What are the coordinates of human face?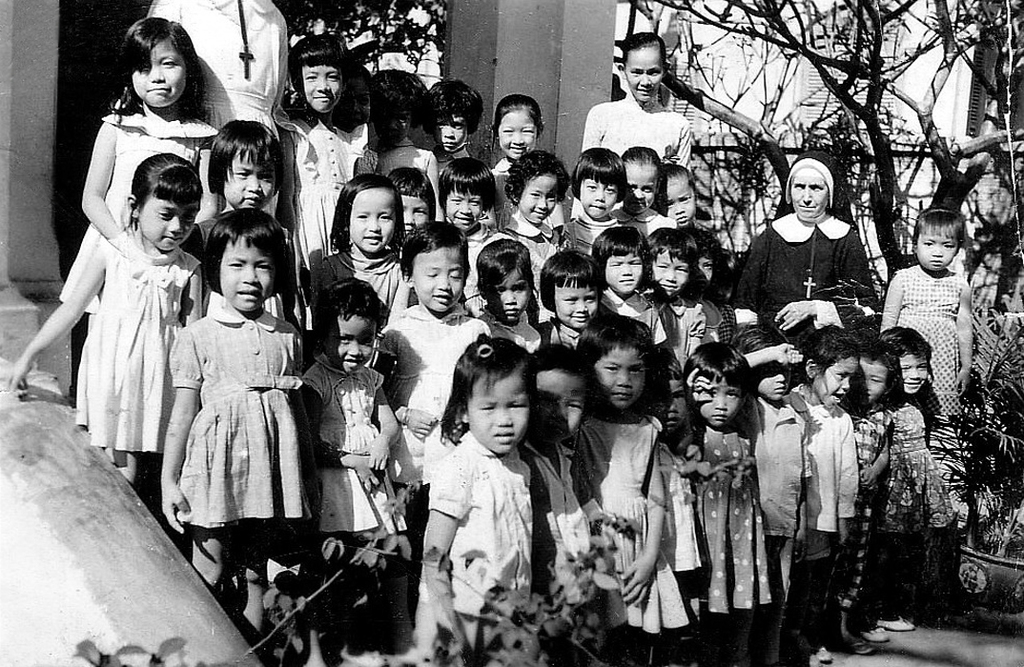
<bbox>442, 190, 487, 232</bbox>.
